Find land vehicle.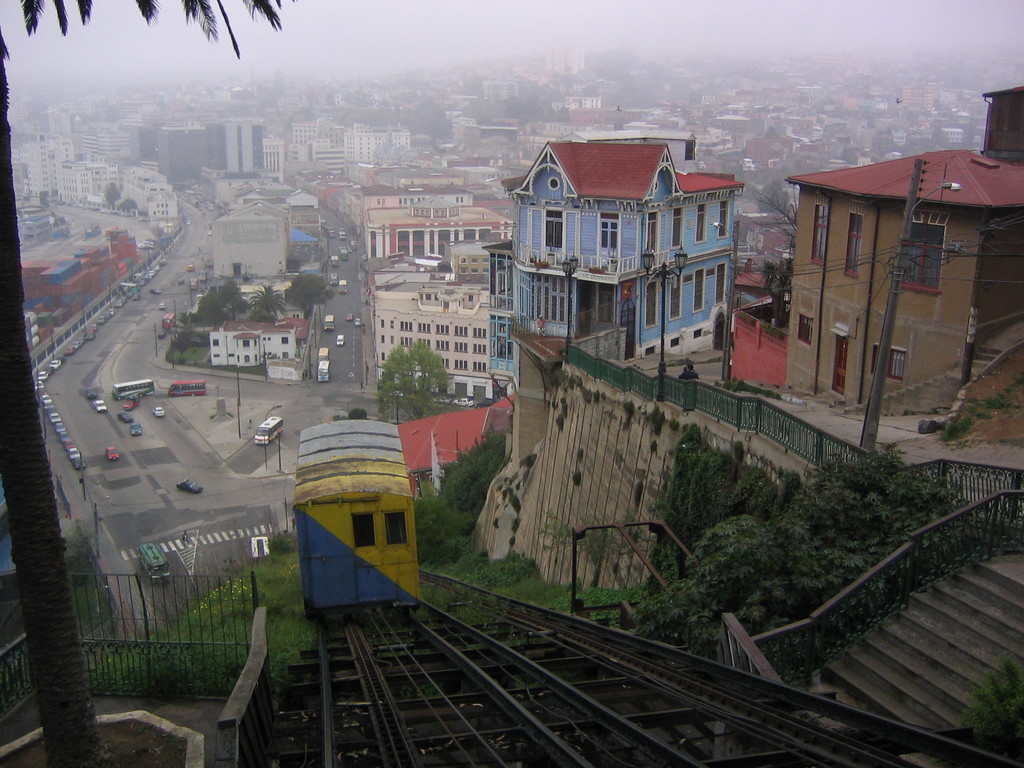
box=[47, 367, 52, 372].
